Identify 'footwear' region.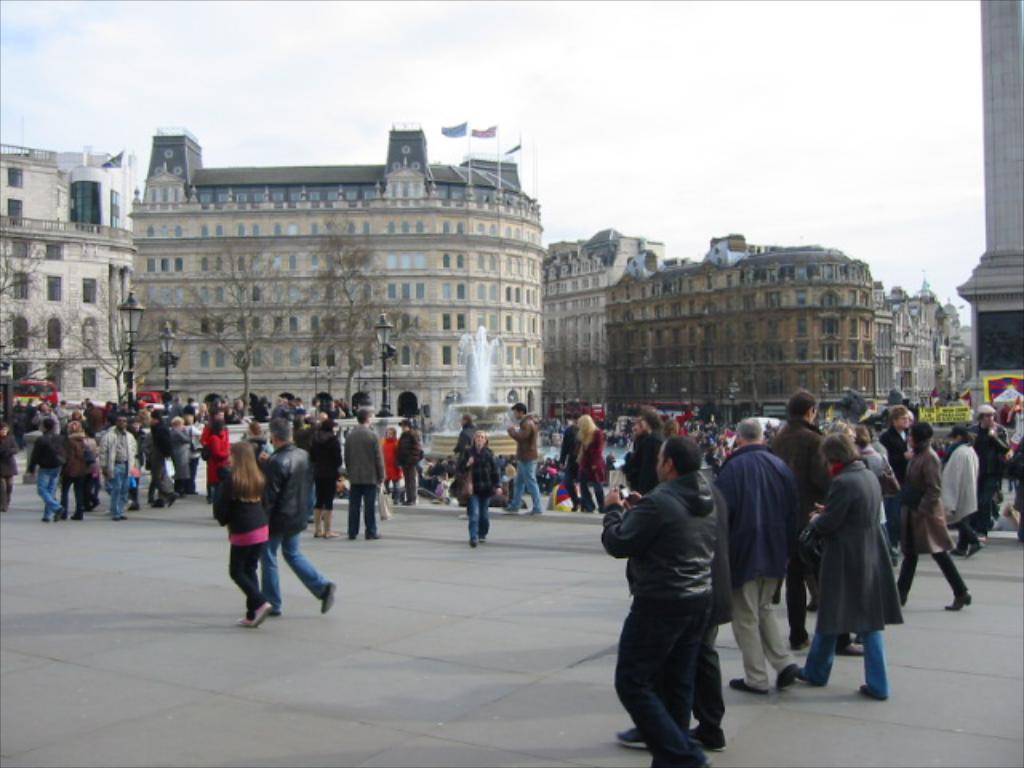
Region: rect(954, 546, 960, 555).
